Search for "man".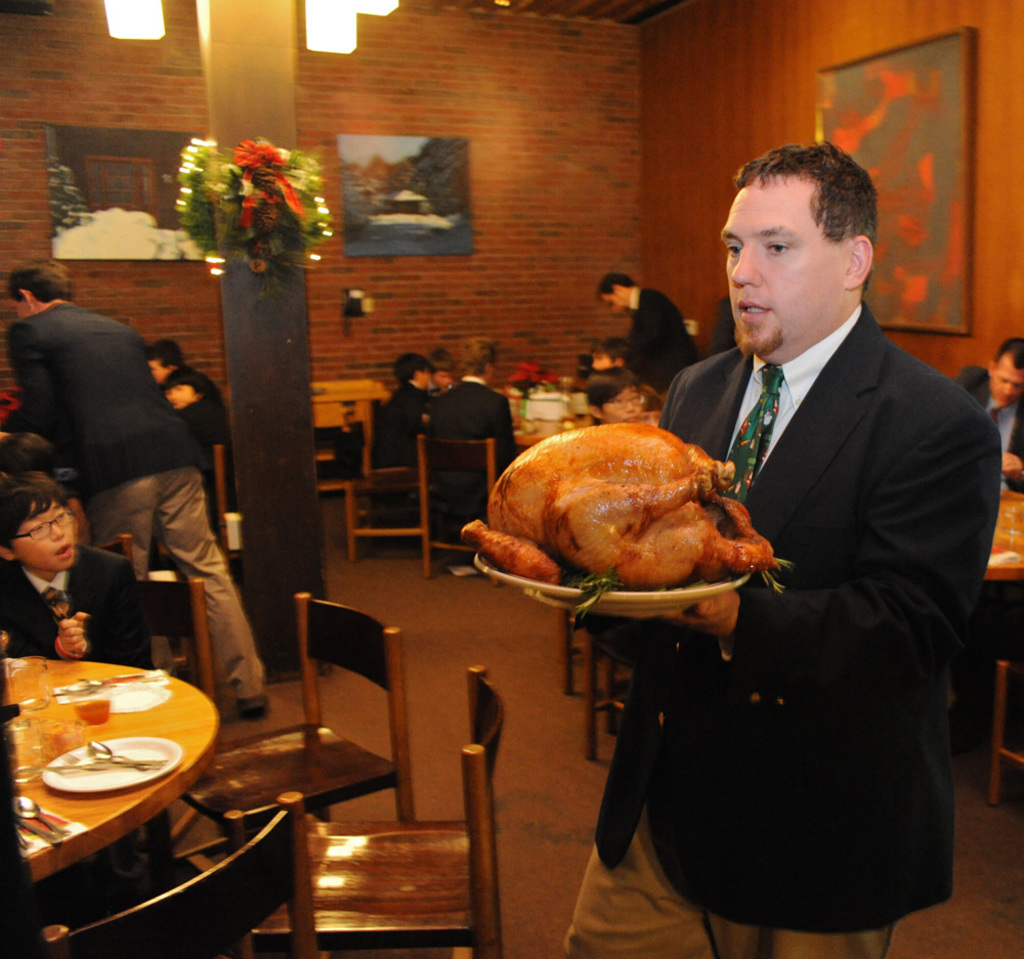
Found at (x1=951, y1=336, x2=1023, y2=492).
